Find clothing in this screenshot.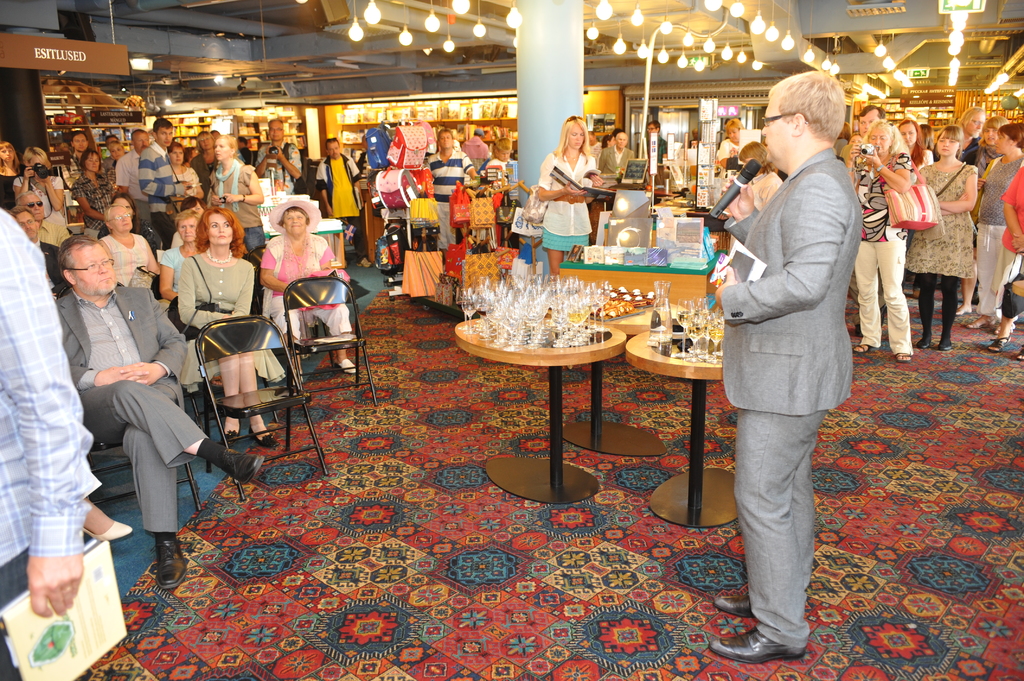
The bounding box for clothing is {"x1": 977, "y1": 157, "x2": 1023, "y2": 329}.
